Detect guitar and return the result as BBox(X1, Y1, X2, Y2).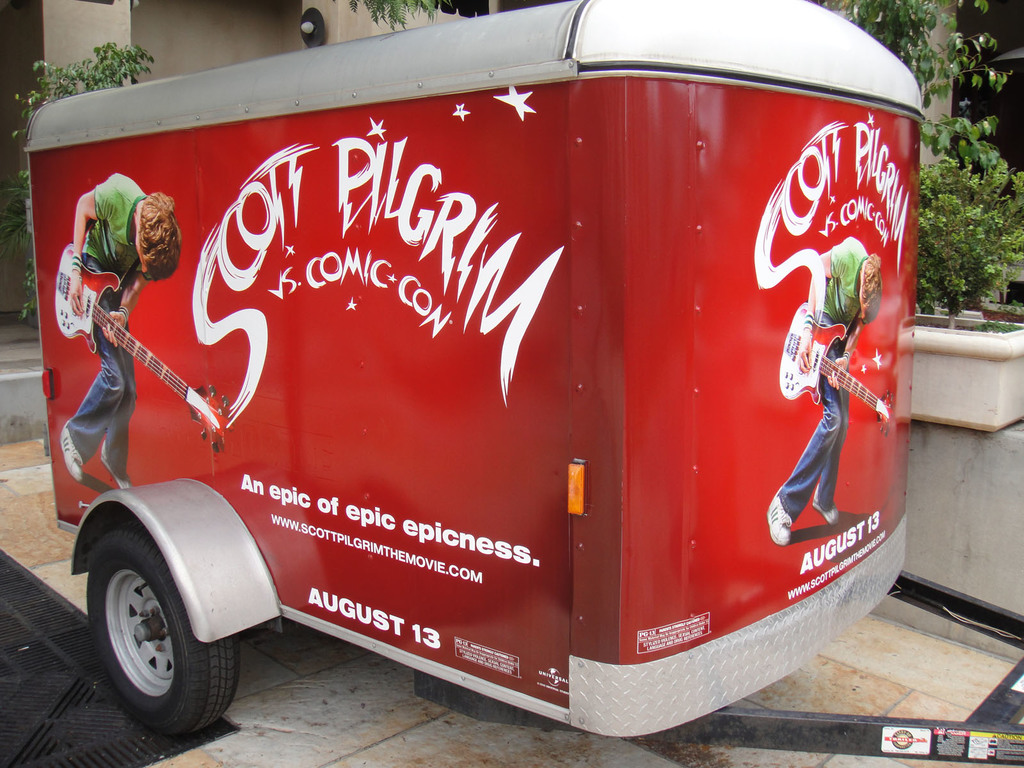
BBox(50, 239, 231, 451).
